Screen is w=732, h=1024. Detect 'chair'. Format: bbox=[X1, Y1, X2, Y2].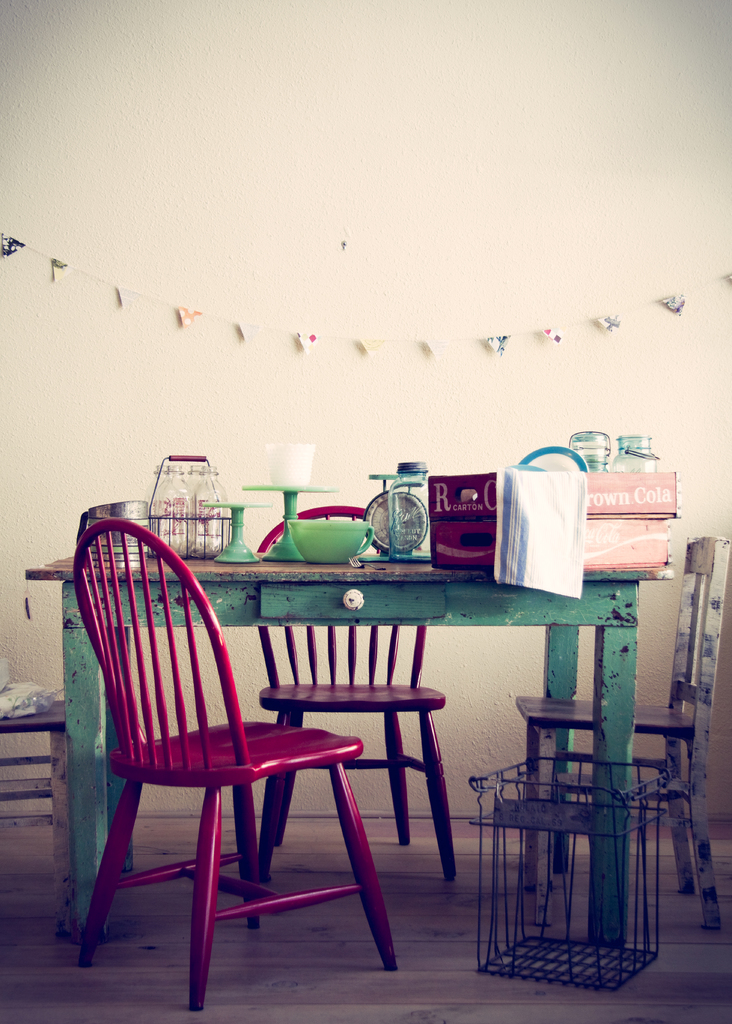
bbox=[39, 520, 403, 989].
